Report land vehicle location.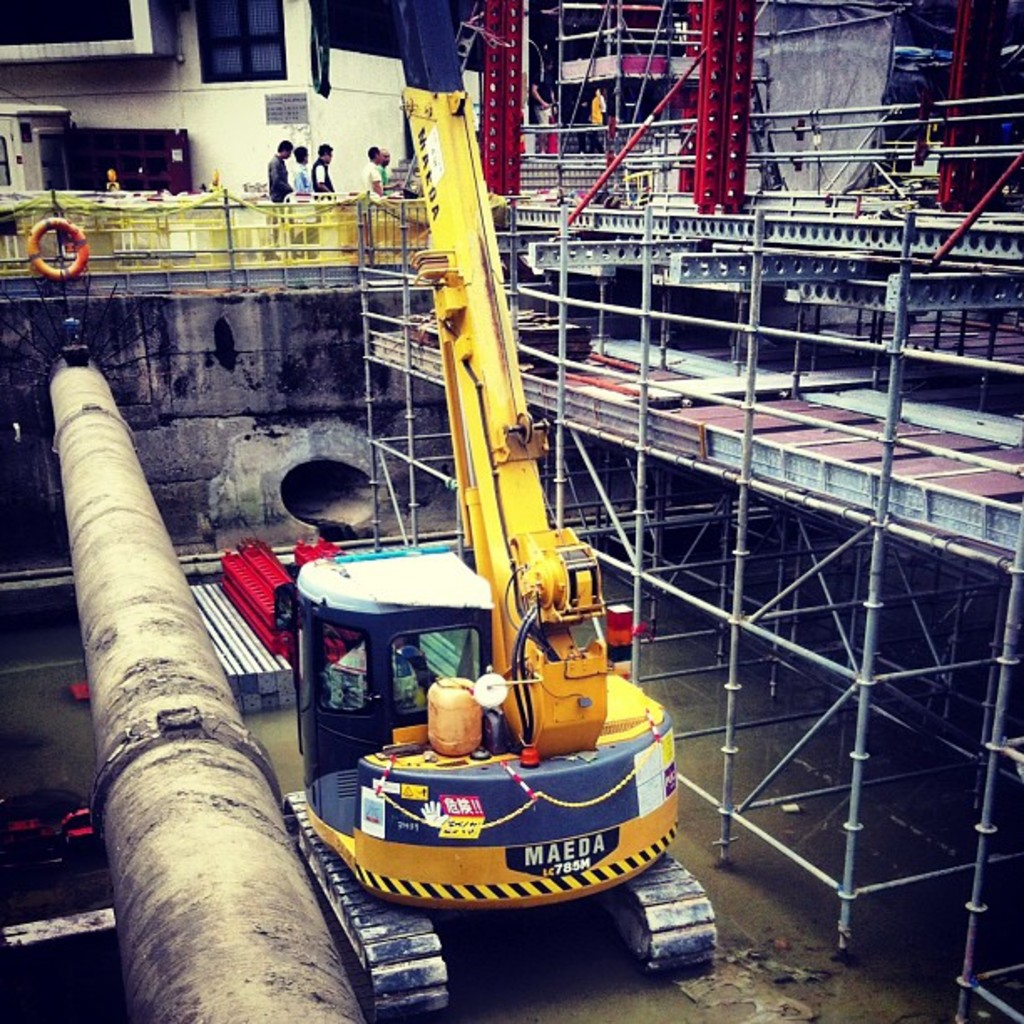
Report: [246, 125, 713, 994].
